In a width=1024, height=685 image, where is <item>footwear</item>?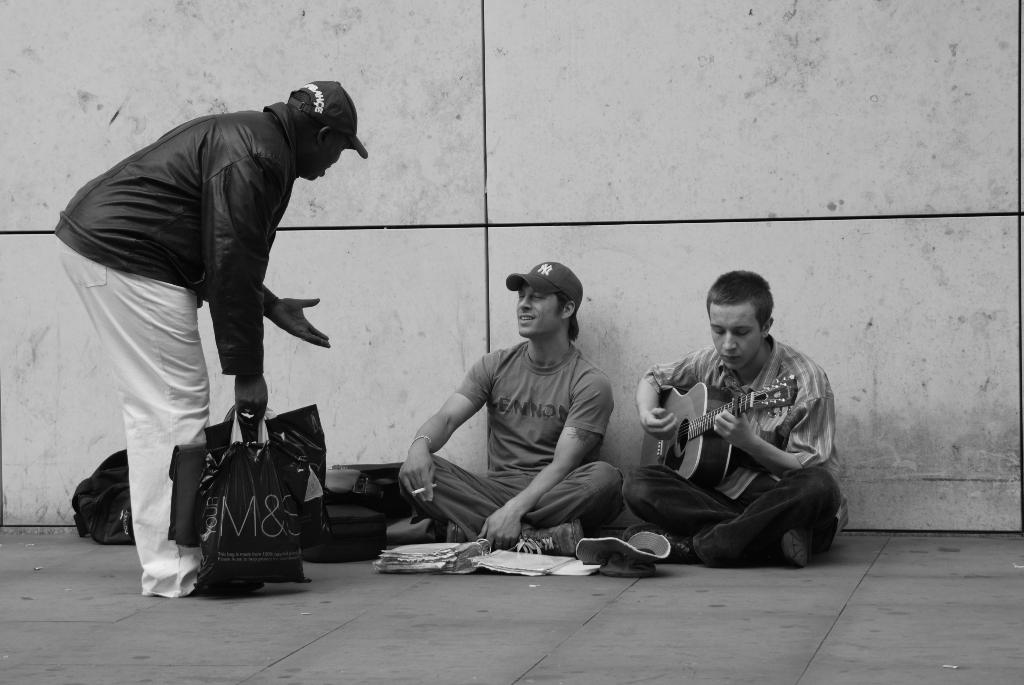
locate(446, 520, 470, 541).
